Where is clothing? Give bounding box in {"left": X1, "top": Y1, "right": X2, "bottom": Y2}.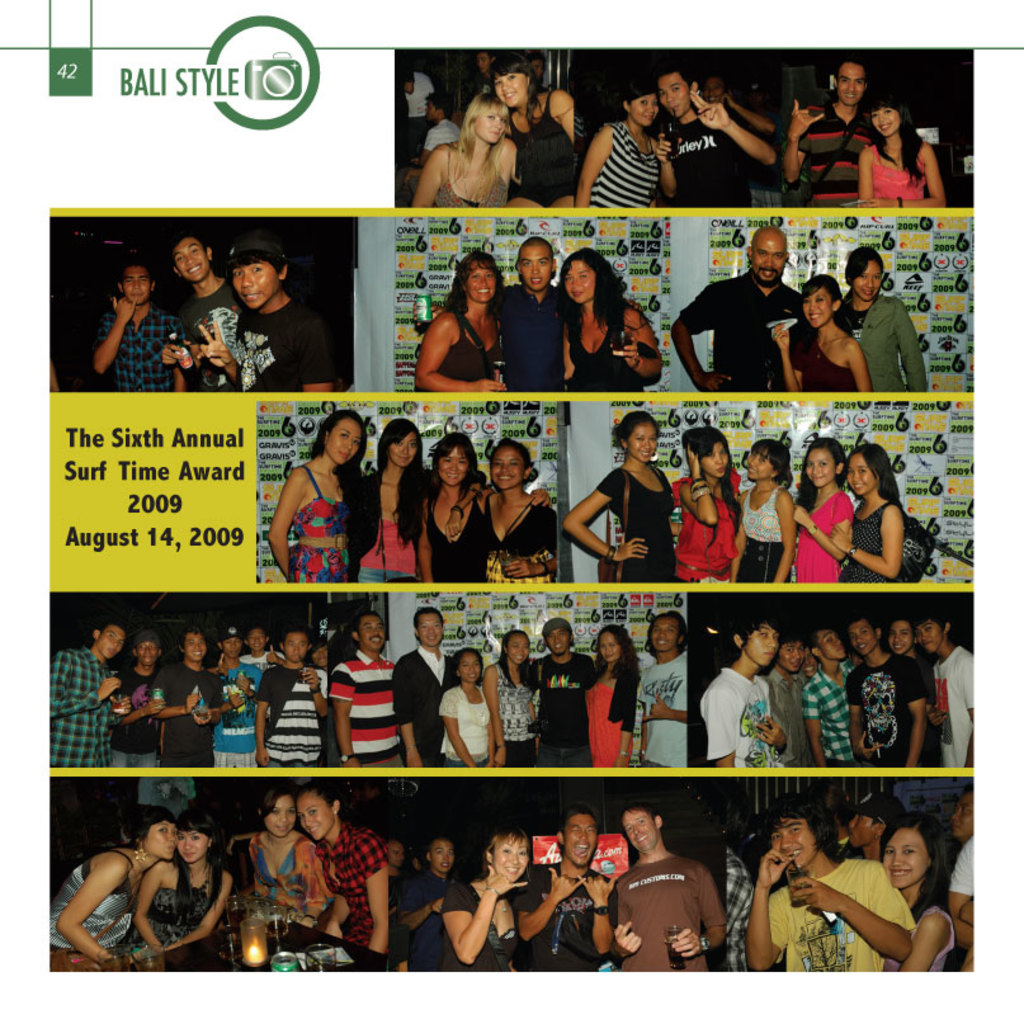
{"left": 311, "top": 820, "right": 392, "bottom": 945}.
